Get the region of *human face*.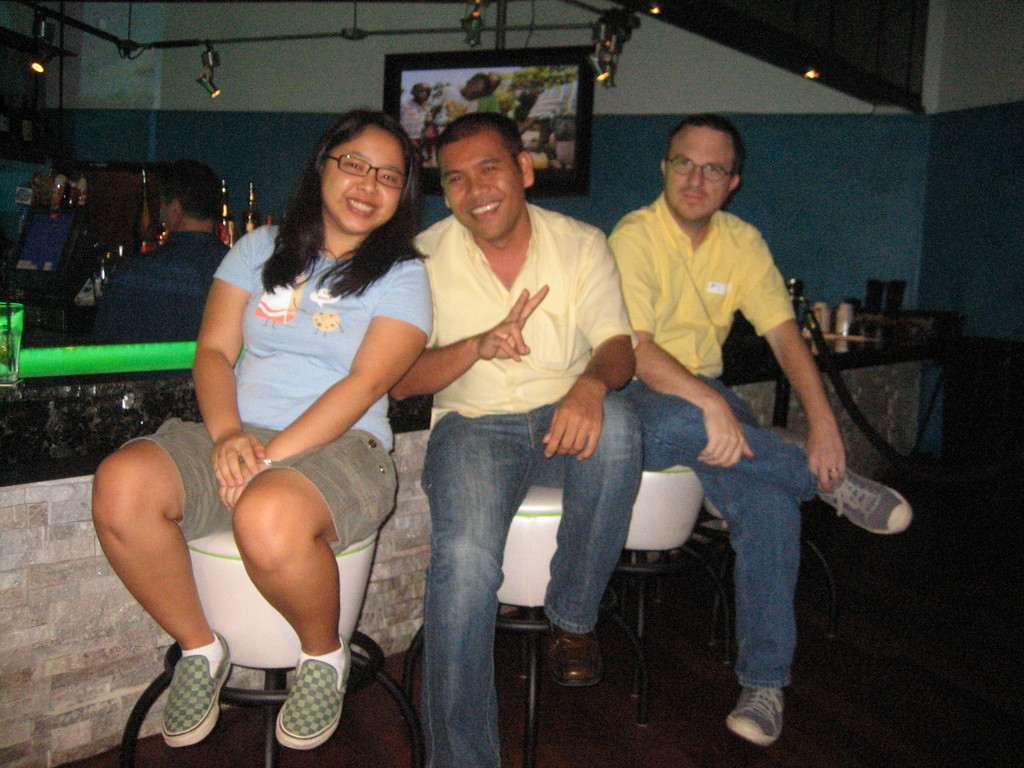
select_region(440, 131, 526, 241).
